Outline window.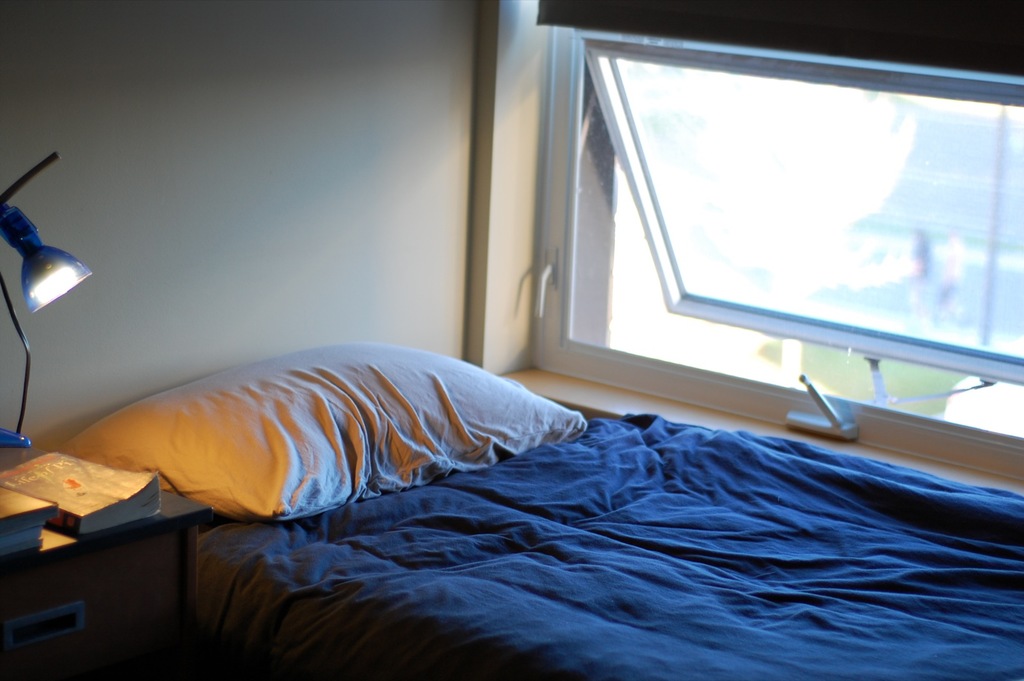
Outline: <box>531,26,1023,481</box>.
